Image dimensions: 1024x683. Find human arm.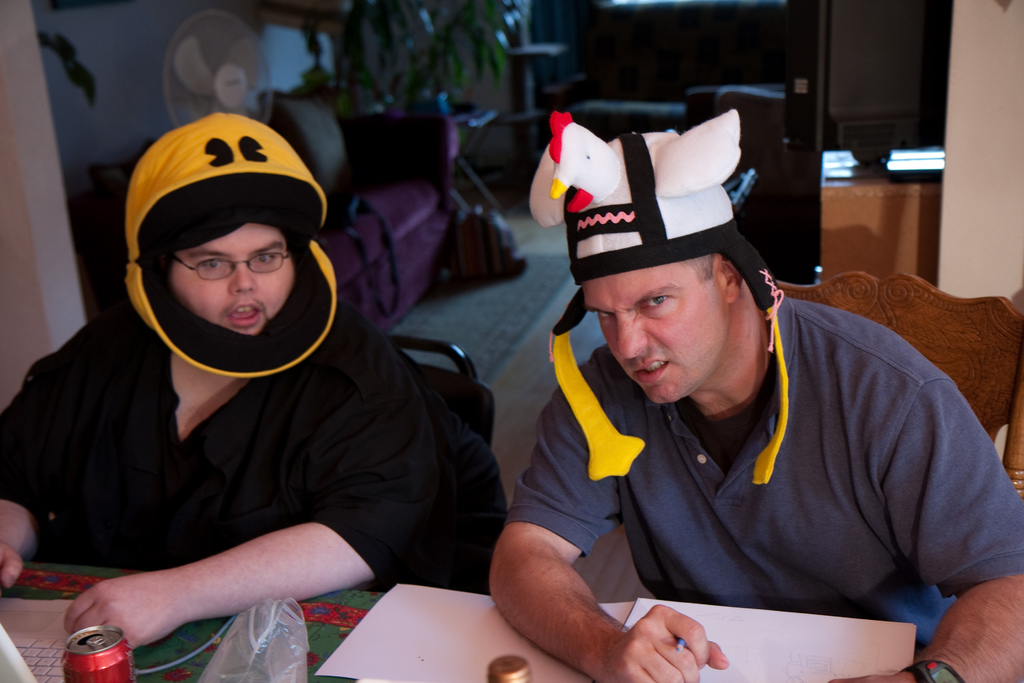
(0,356,99,589).
